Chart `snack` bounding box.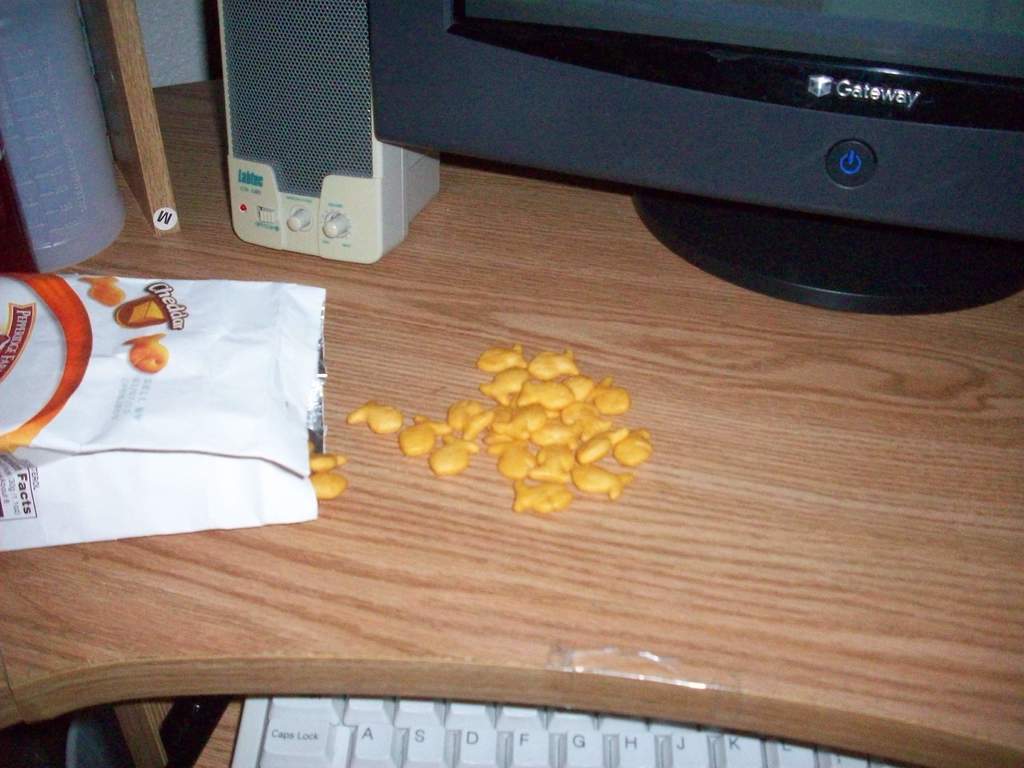
Charted: x1=349 y1=400 x2=399 y2=431.
